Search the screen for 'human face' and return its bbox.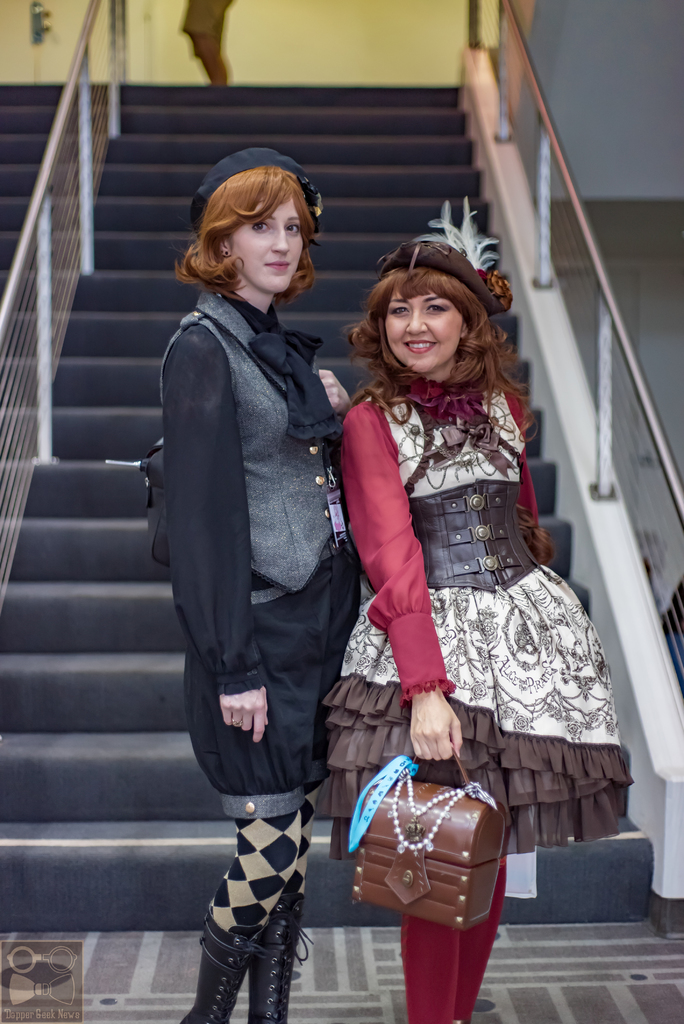
Found: box=[384, 283, 464, 379].
